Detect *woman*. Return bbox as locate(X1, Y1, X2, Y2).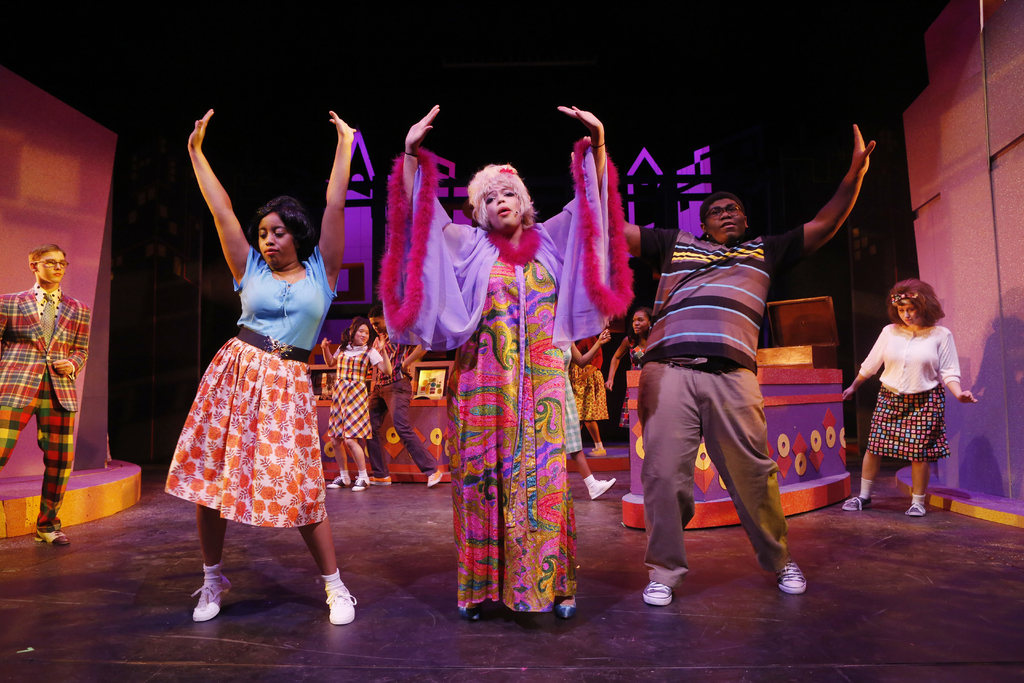
locate(560, 331, 610, 498).
